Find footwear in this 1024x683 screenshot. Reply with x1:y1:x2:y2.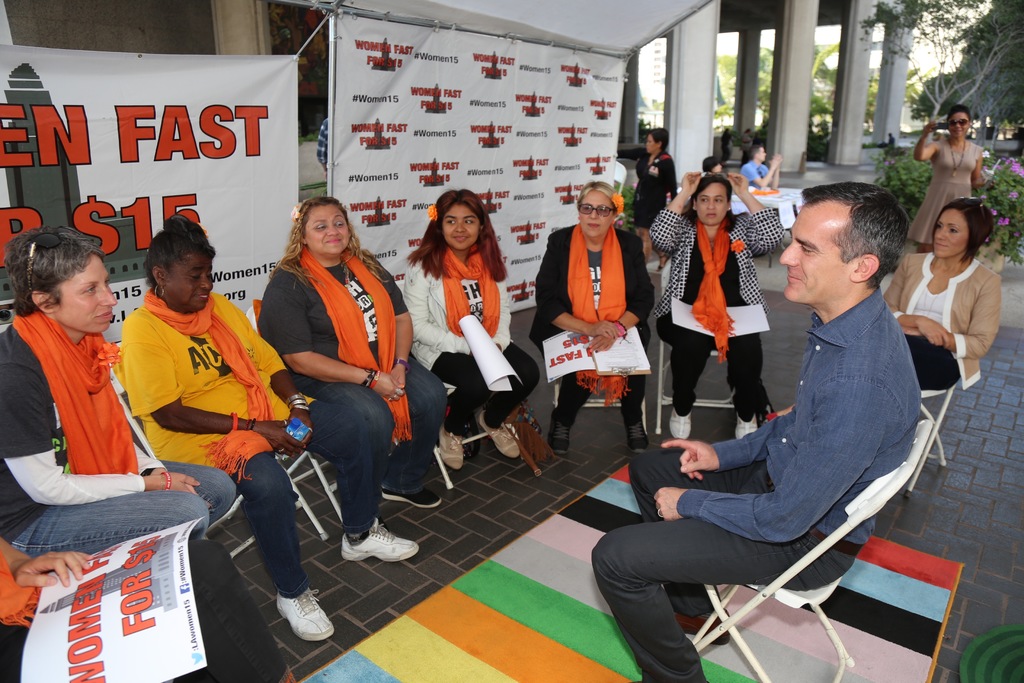
623:404:653:454.
